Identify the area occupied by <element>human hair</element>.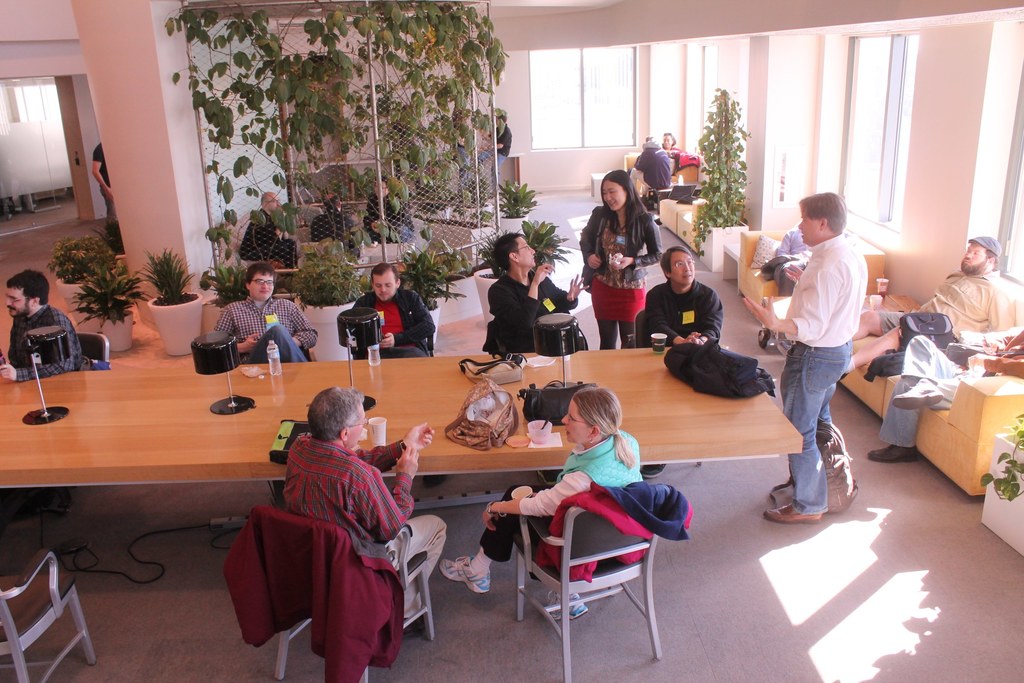
Area: 982 240 999 268.
